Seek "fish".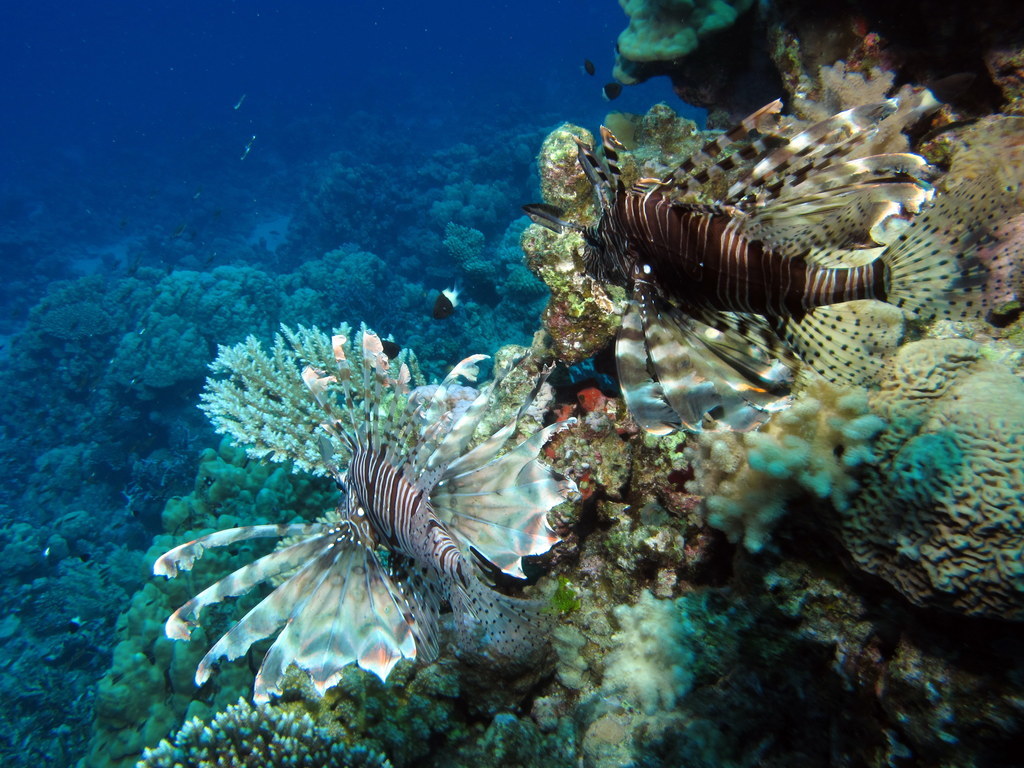
bbox=[162, 287, 569, 716].
